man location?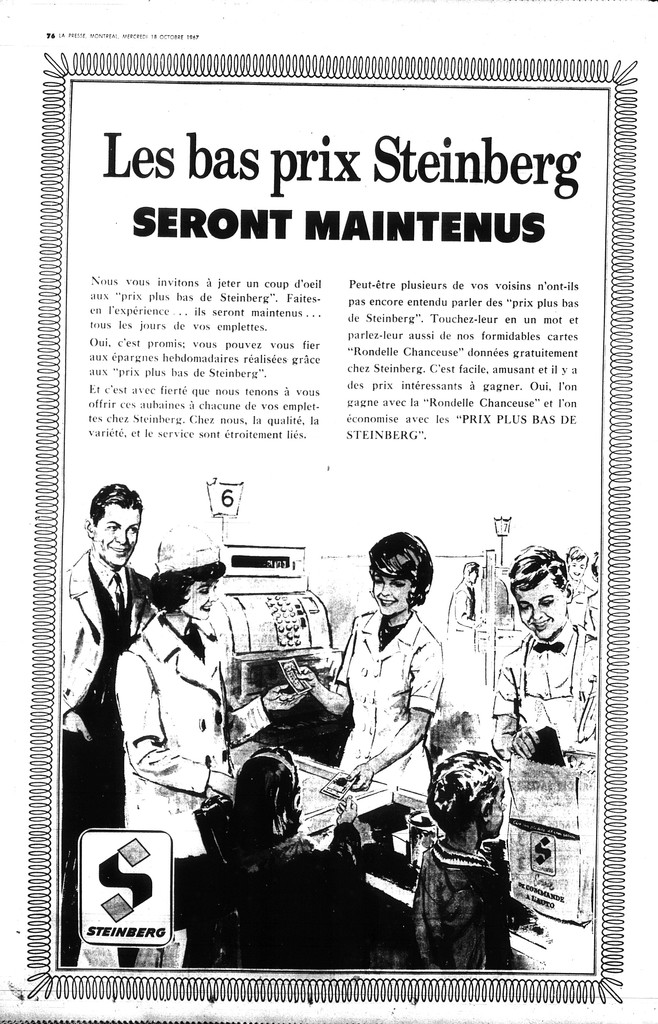
rect(559, 545, 596, 625)
